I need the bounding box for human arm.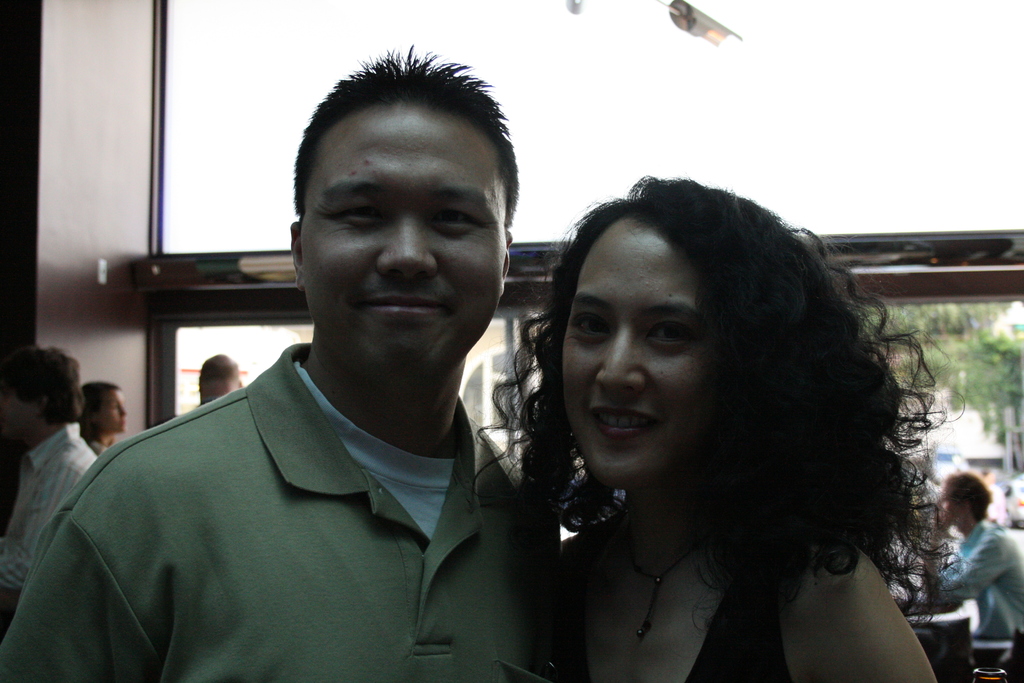
Here it is: l=0, t=466, r=84, b=588.
